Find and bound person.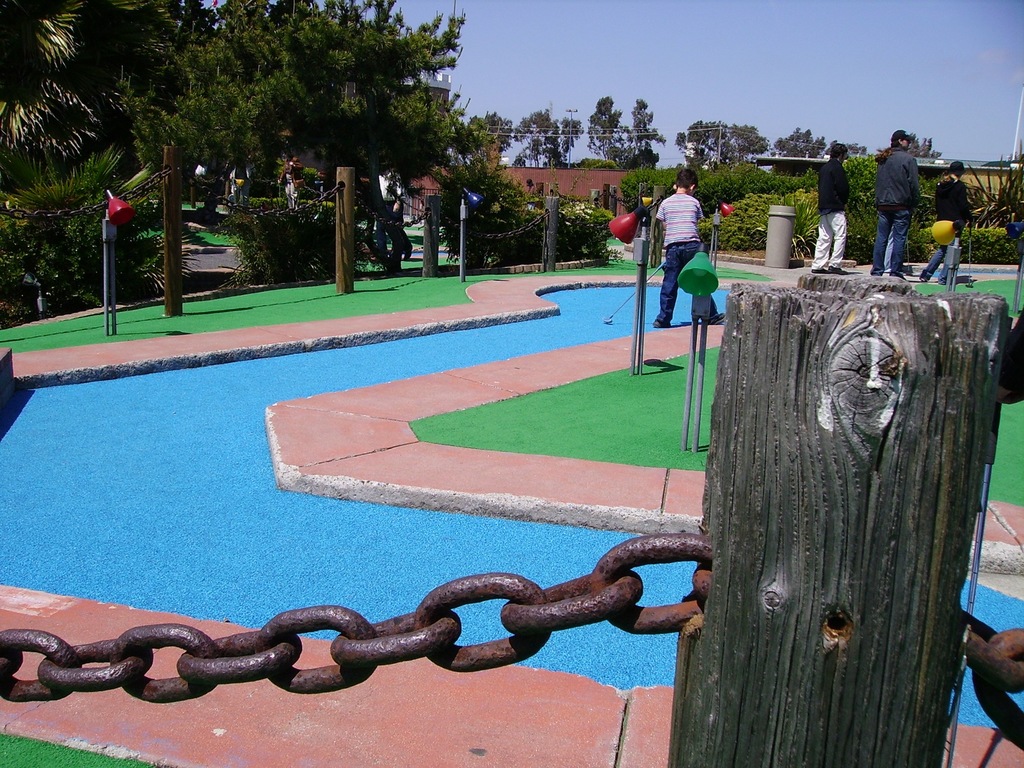
Bound: {"x1": 275, "y1": 154, "x2": 305, "y2": 211}.
